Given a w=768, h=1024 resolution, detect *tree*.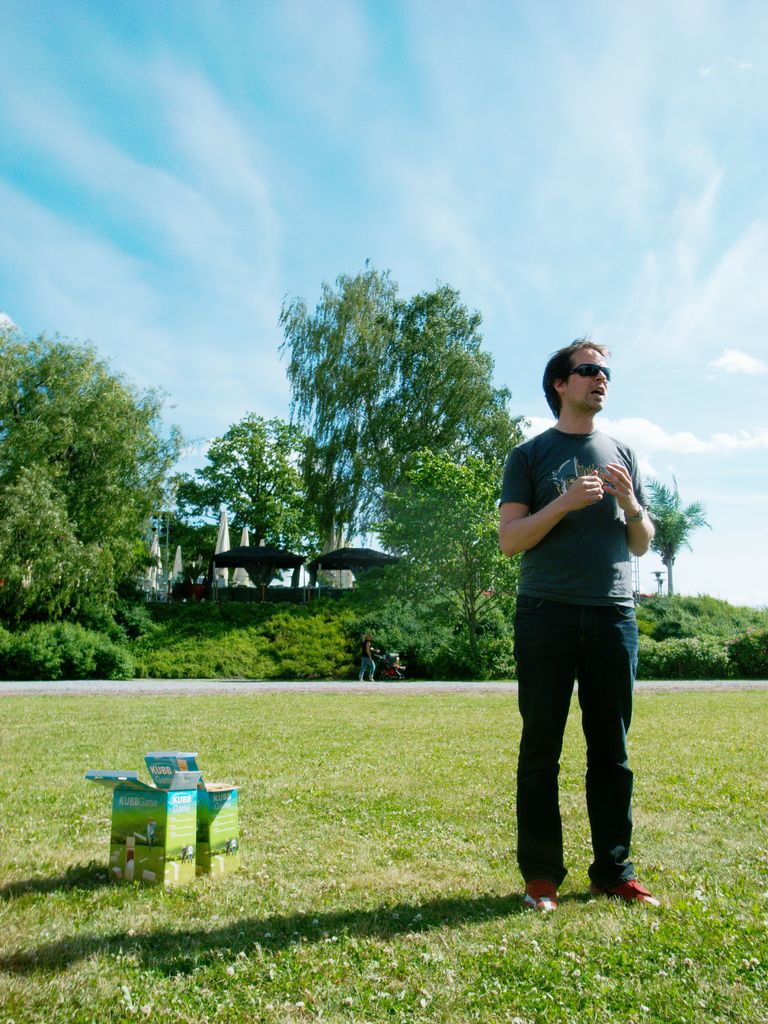
select_region(648, 476, 707, 595).
